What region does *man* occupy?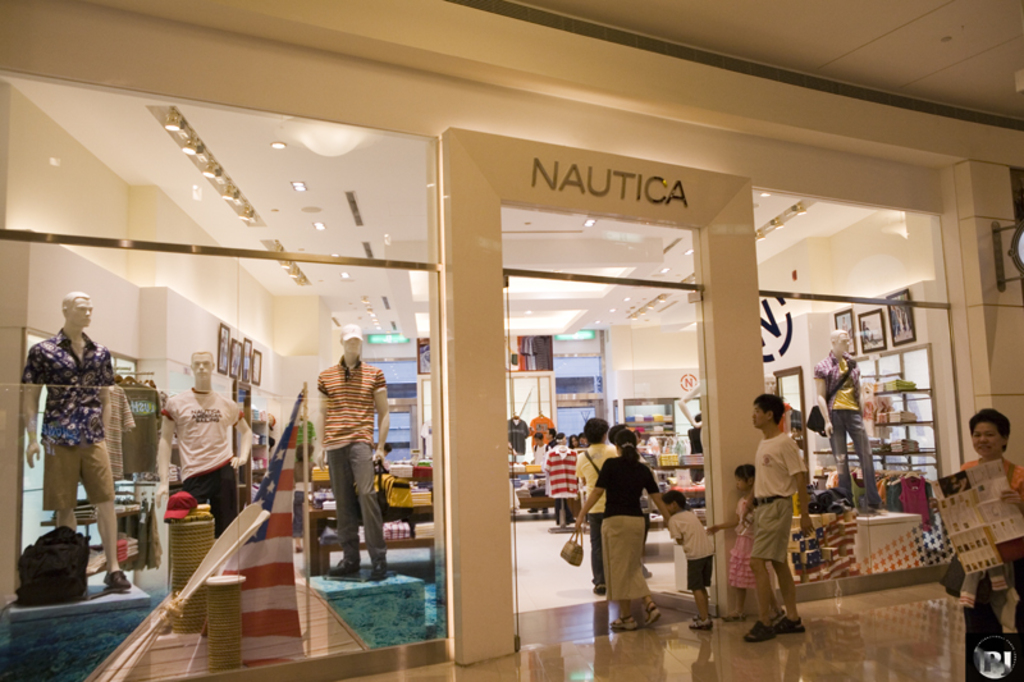
24, 288, 131, 591.
